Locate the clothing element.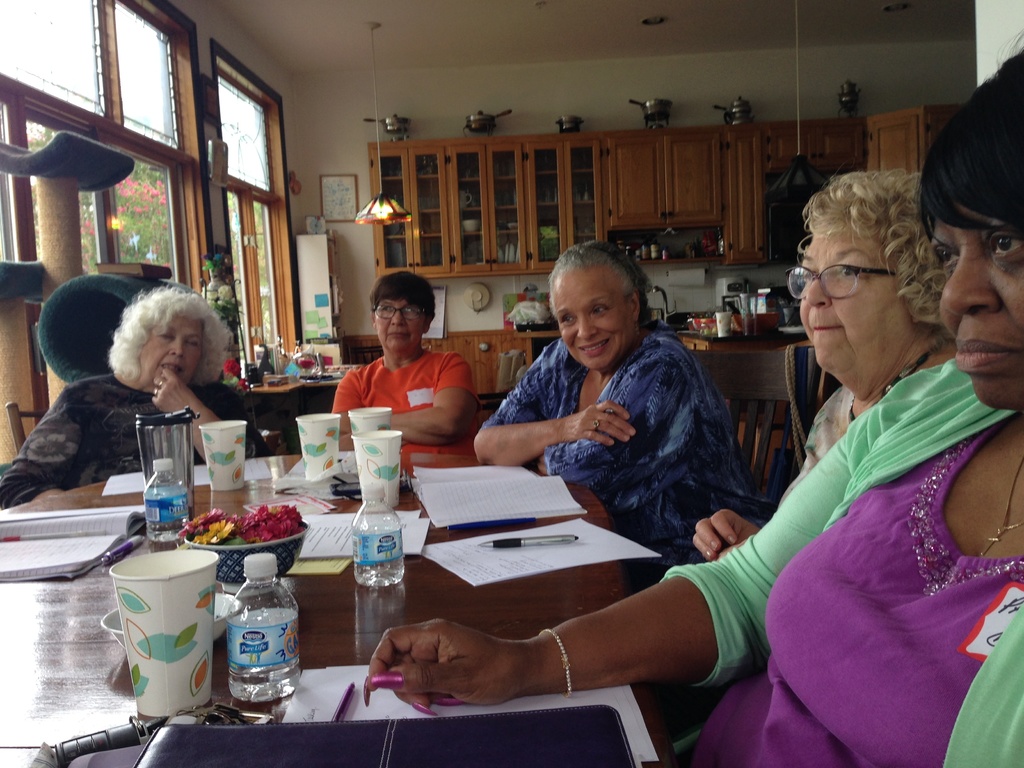
Element bbox: 483,321,763,589.
